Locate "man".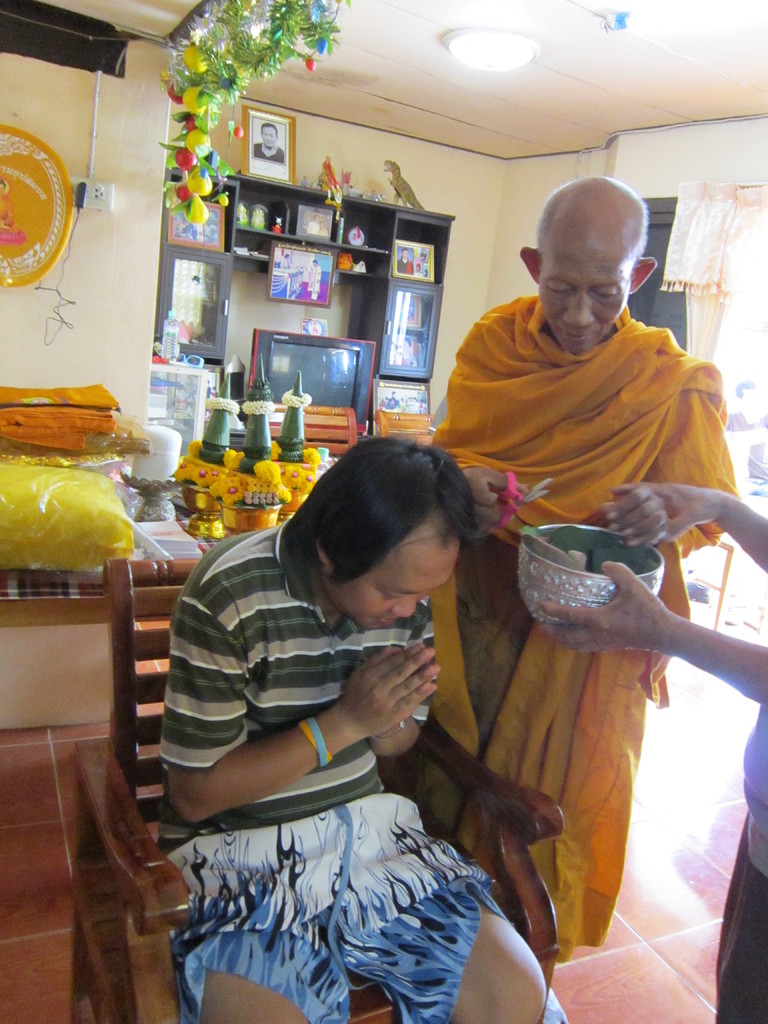
Bounding box: x1=431 y1=171 x2=732 y2=1023.
